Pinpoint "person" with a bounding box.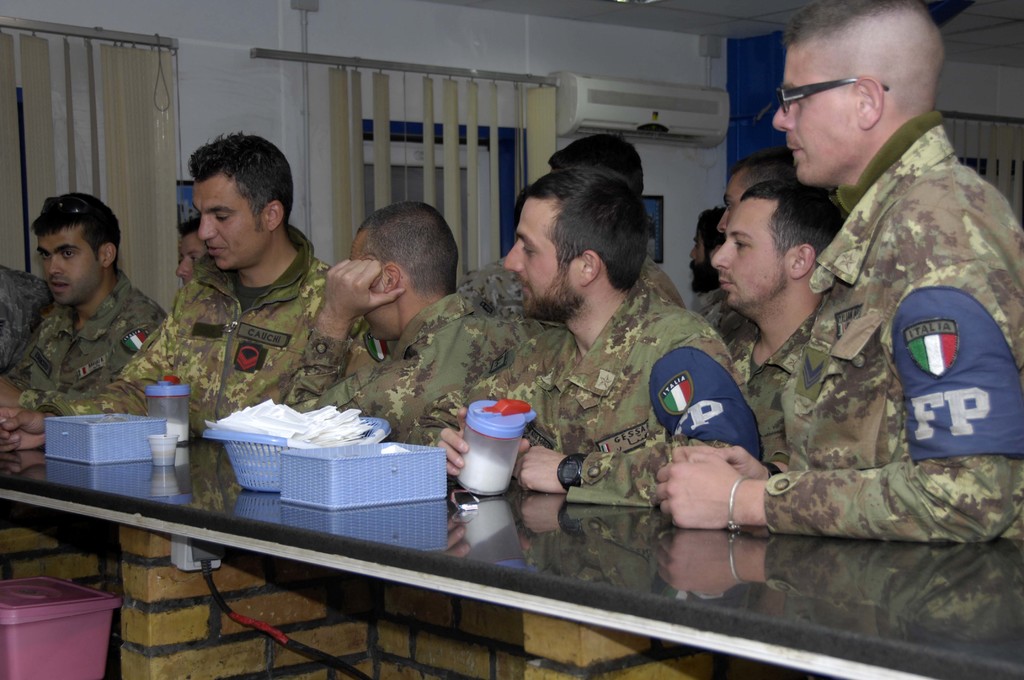
(704,130,809,239).
